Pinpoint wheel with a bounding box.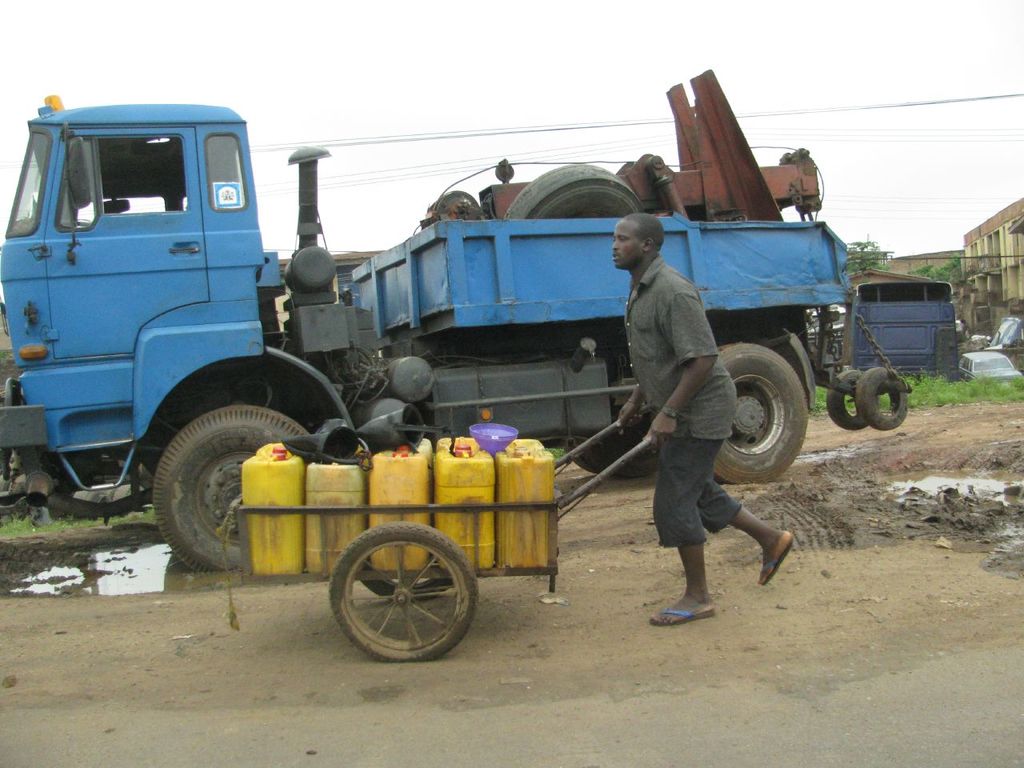
323:531:474:661.
